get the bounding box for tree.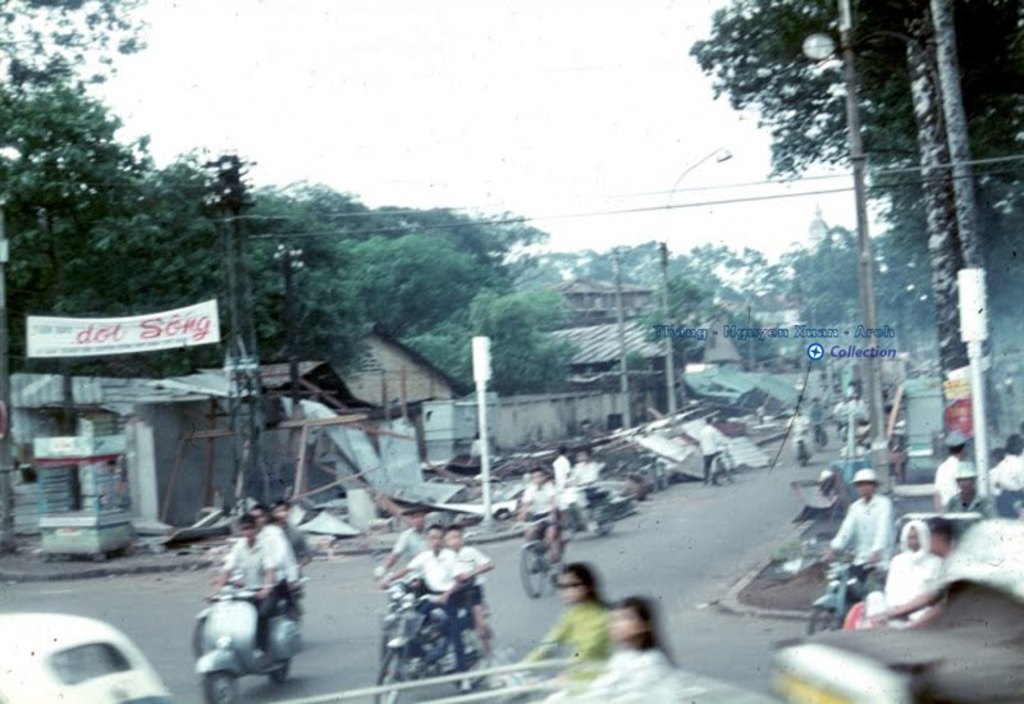
[left=5, top=44, right=188, bottom=330].
